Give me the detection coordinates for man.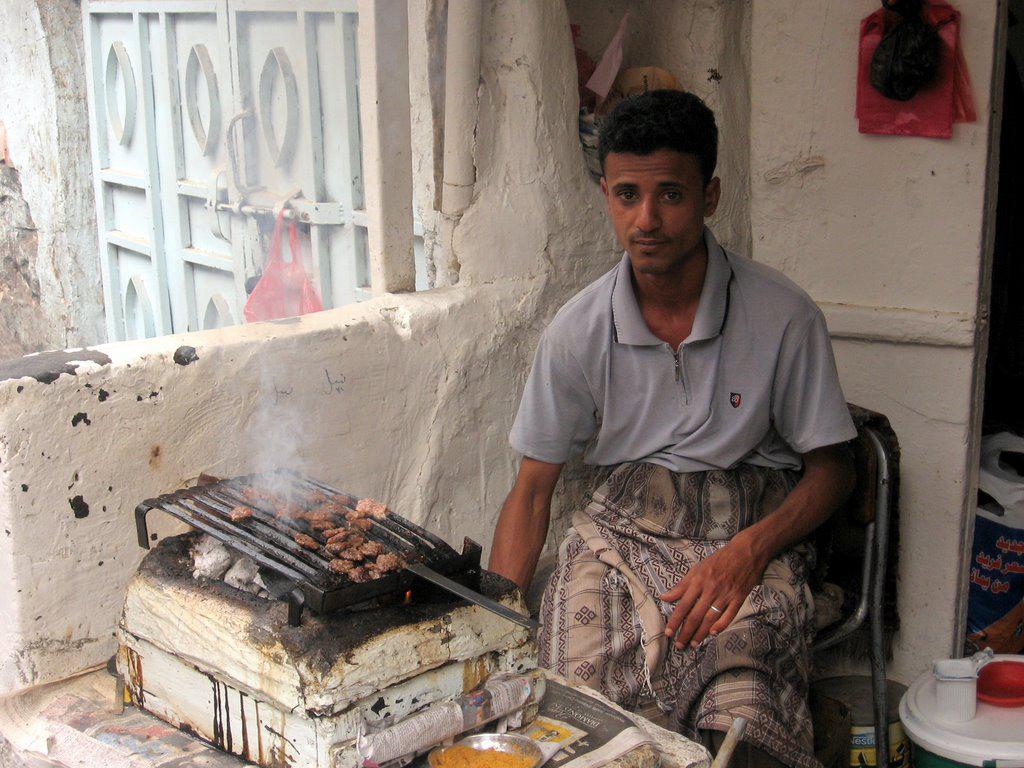
detection(481, 89, 865, 737).
